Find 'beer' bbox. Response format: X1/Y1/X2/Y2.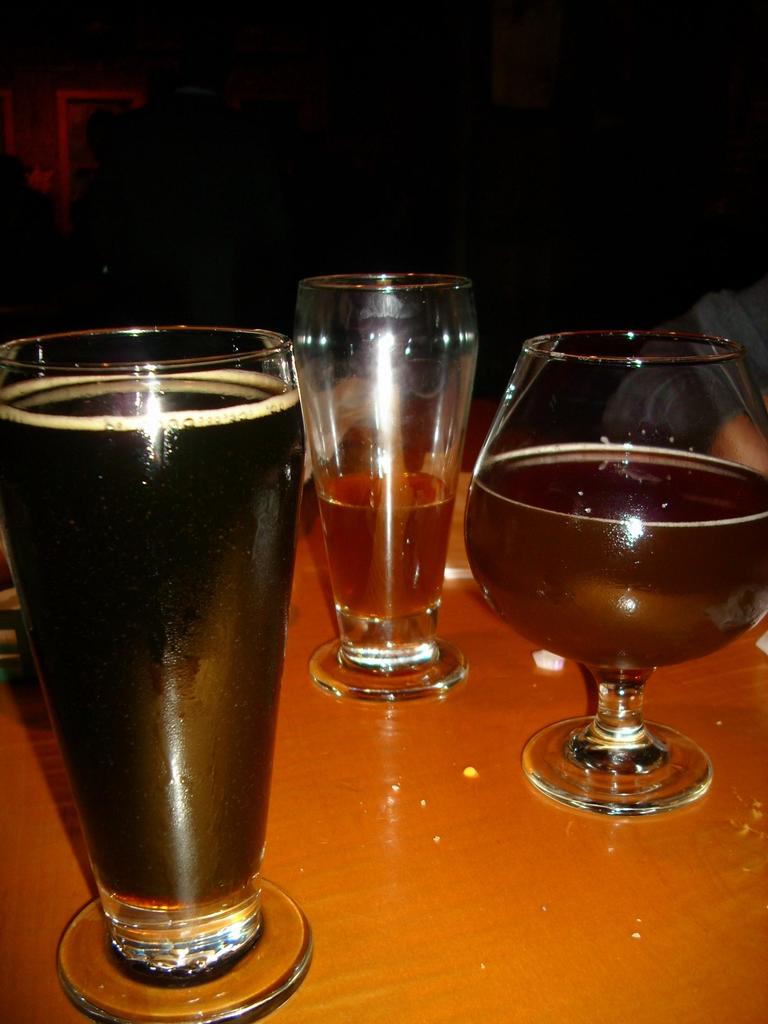
312/463/454/662.
